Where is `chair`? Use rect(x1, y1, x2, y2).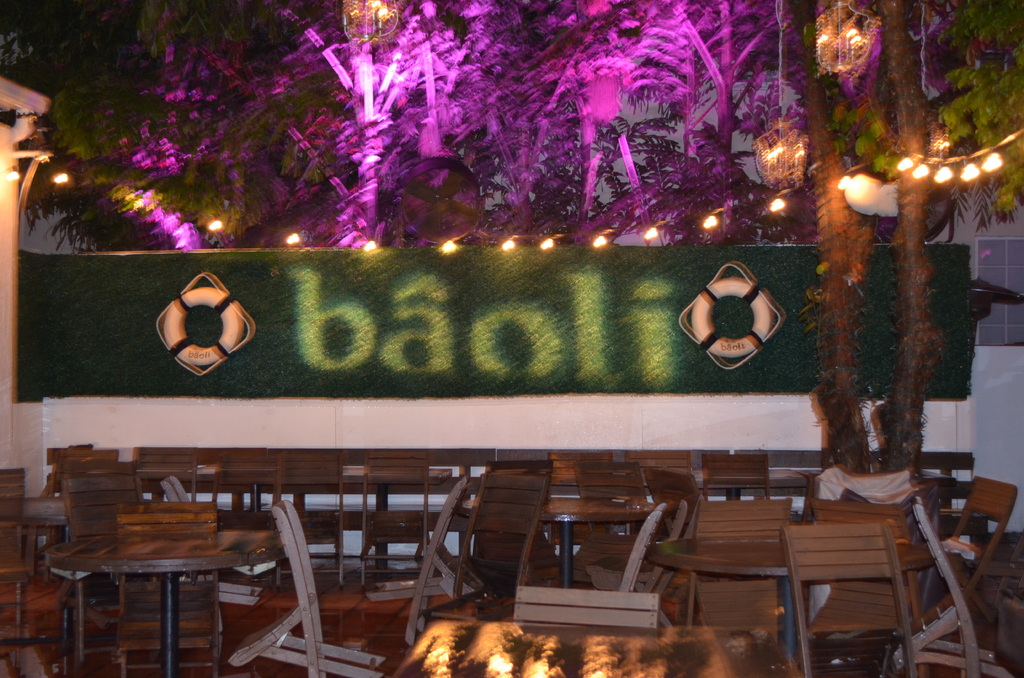
rect(42, 444, 119, 556).
